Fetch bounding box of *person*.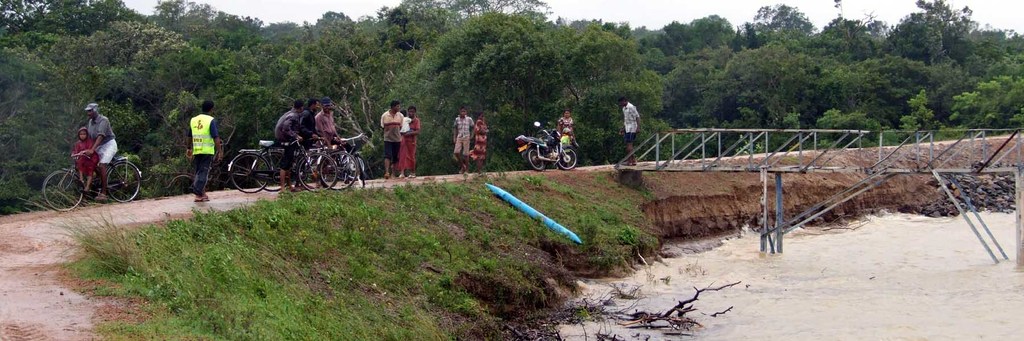
Bbox: region(394, 104, 419, 179).
